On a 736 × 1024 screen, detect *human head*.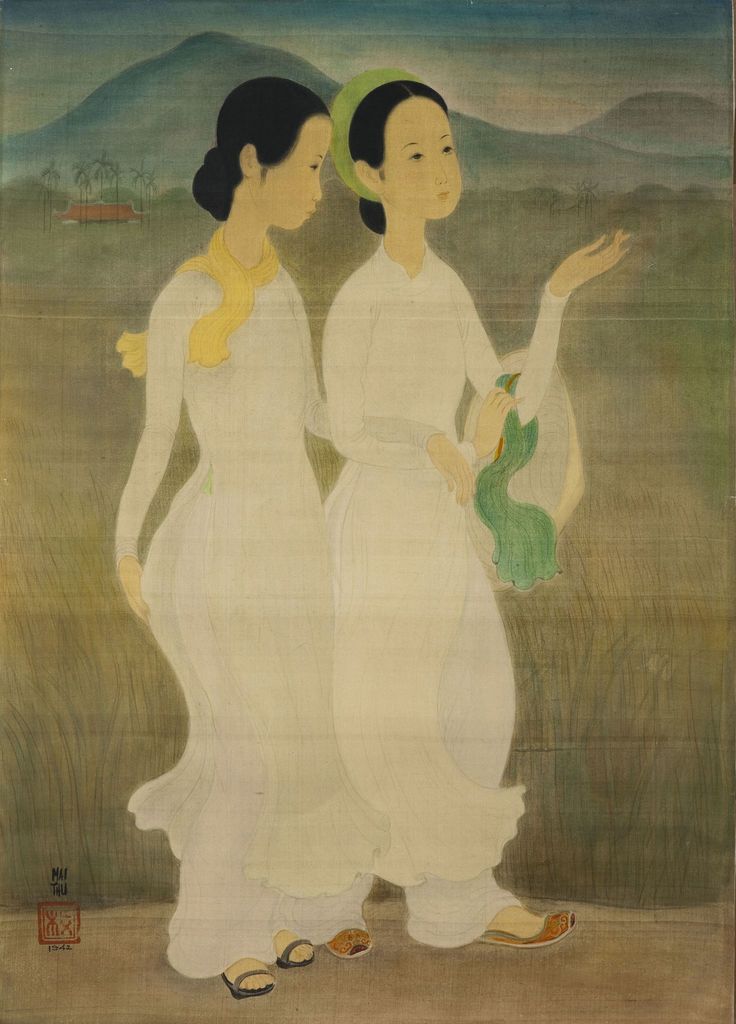
[348, 81, 465, 218].
